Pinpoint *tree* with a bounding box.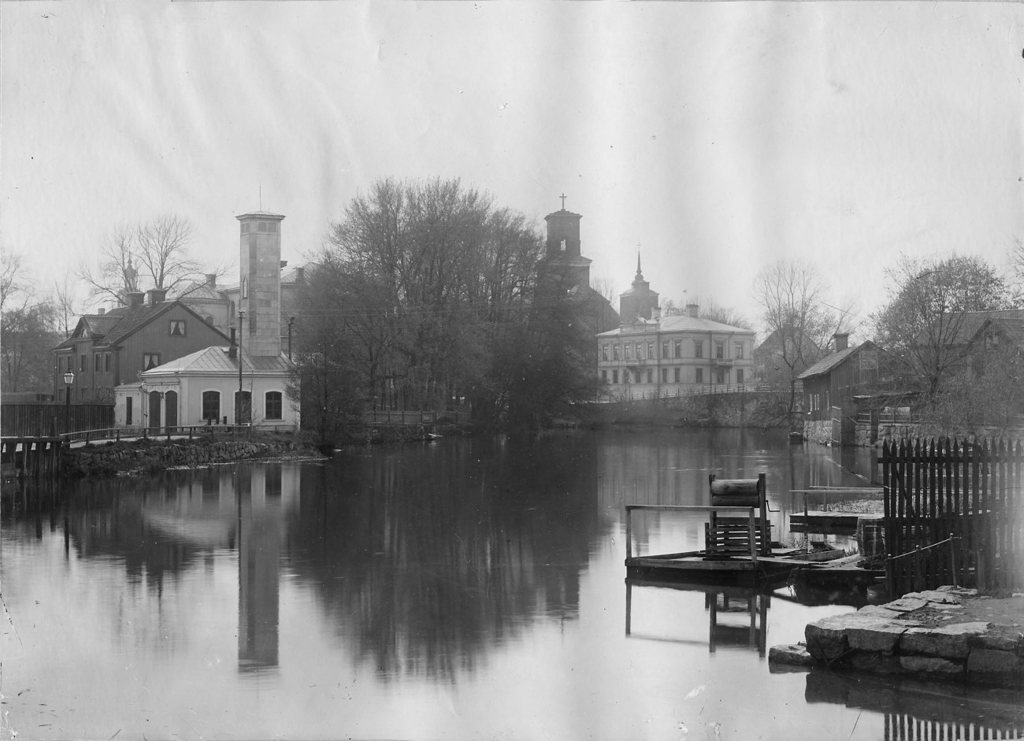
69:204:232:313.
